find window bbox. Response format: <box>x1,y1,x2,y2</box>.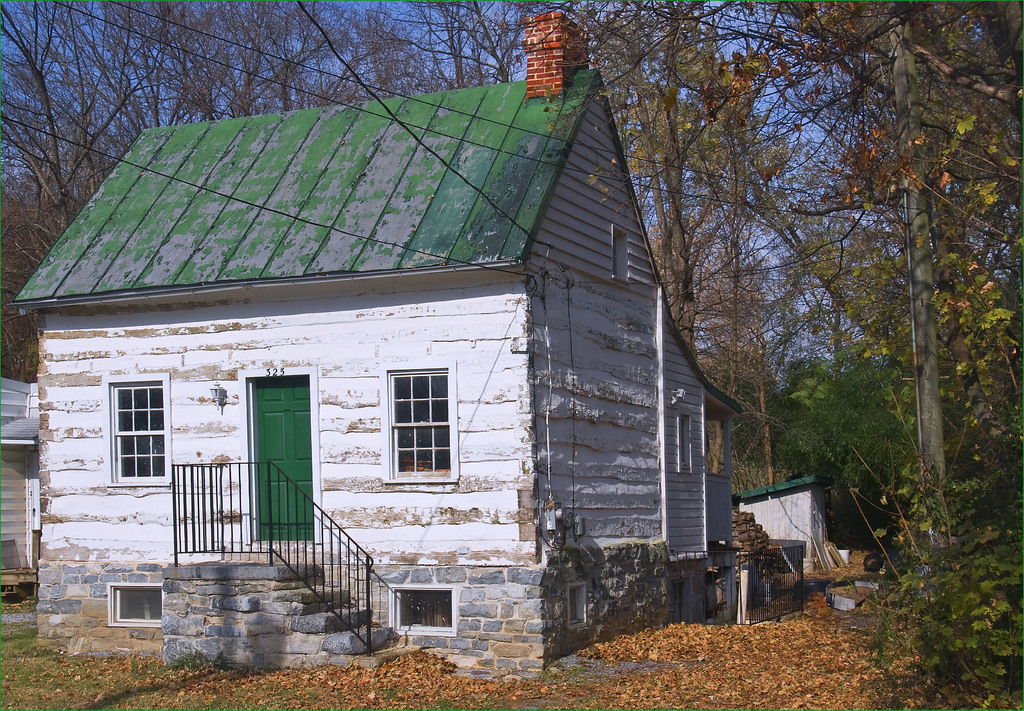
<box>107,374,170,484</box>.
